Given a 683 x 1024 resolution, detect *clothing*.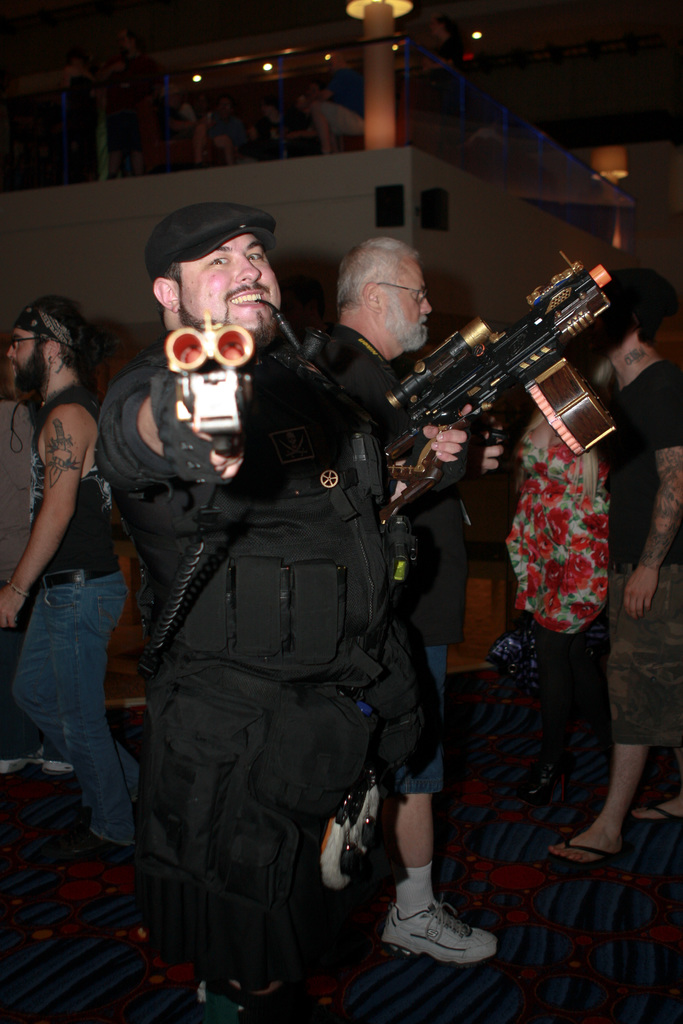
<box>566,371,680,798</box>.
